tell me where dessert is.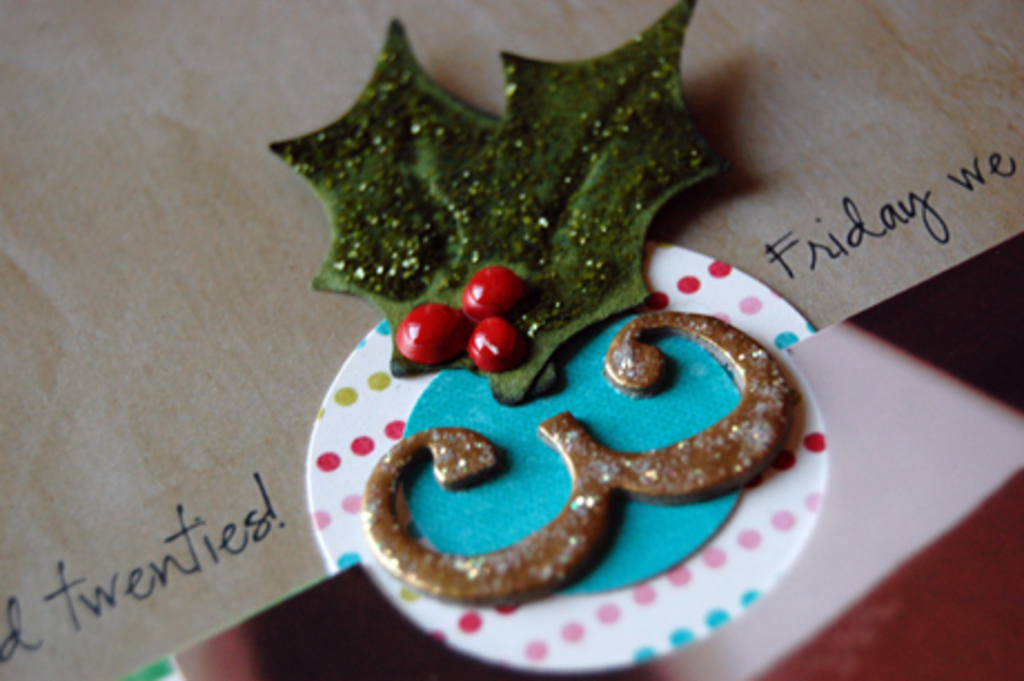
dessert is at Rect(278, 20, 741, 403).
